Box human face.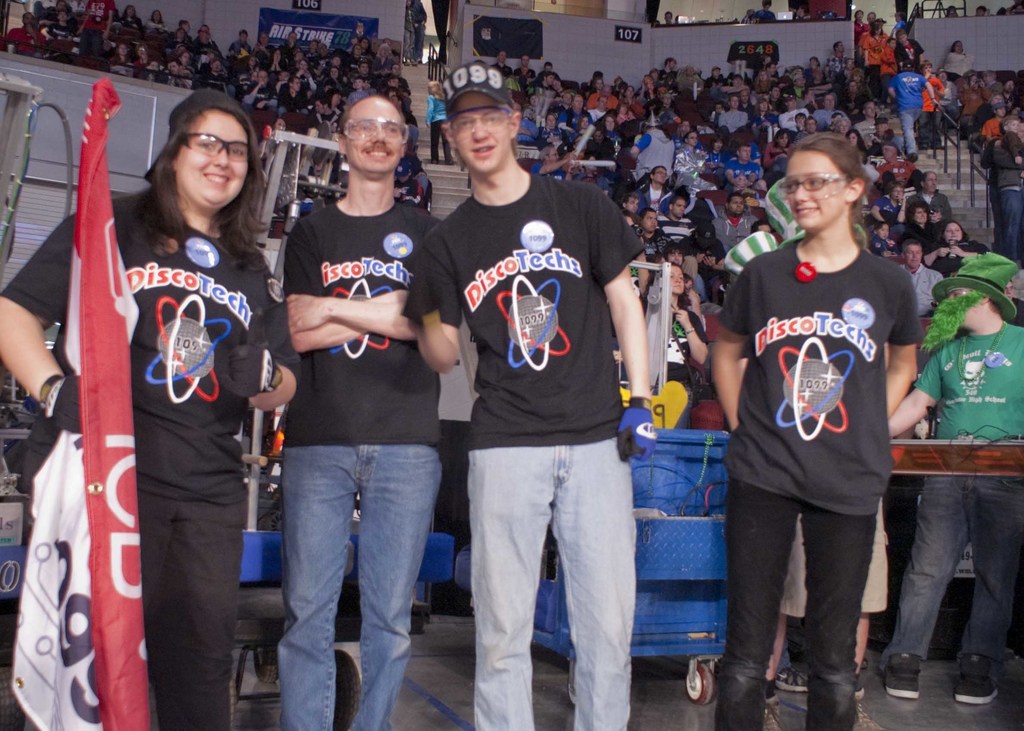
452 110 510 172.
